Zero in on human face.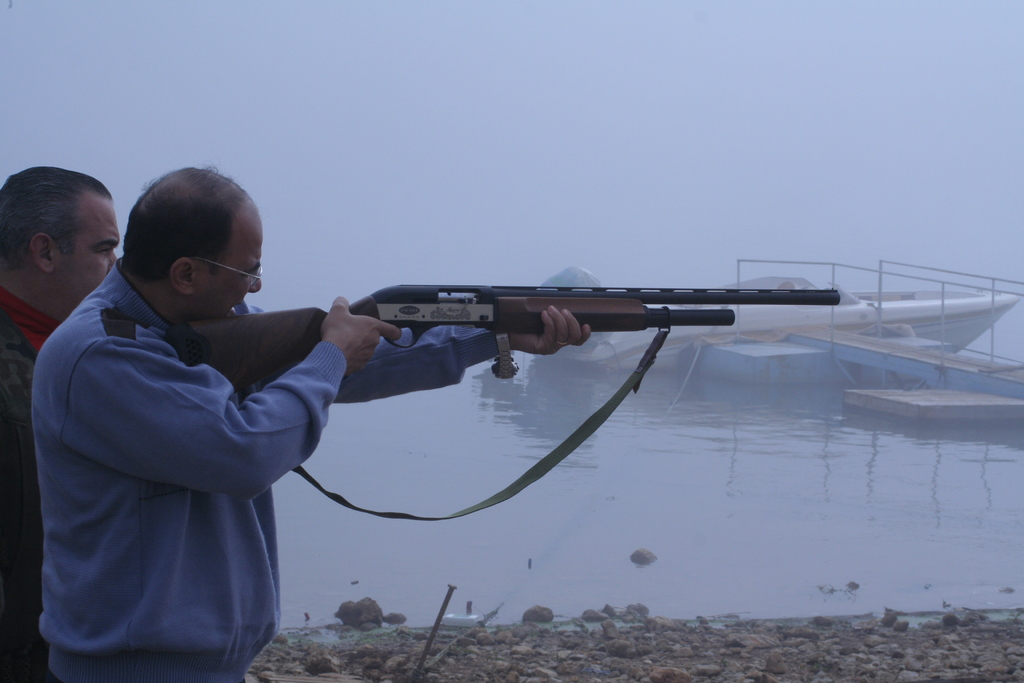
Zeroed in: bbox(204, 199, 264, 320).
